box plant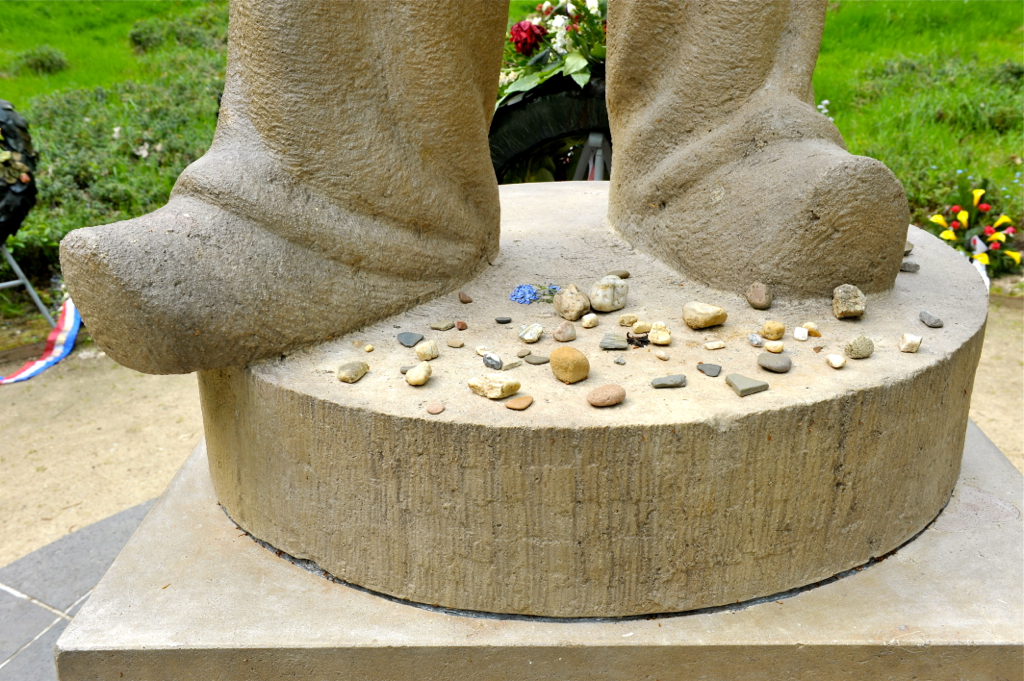
(x1=504, y1=20, x2=599, y2=97)
